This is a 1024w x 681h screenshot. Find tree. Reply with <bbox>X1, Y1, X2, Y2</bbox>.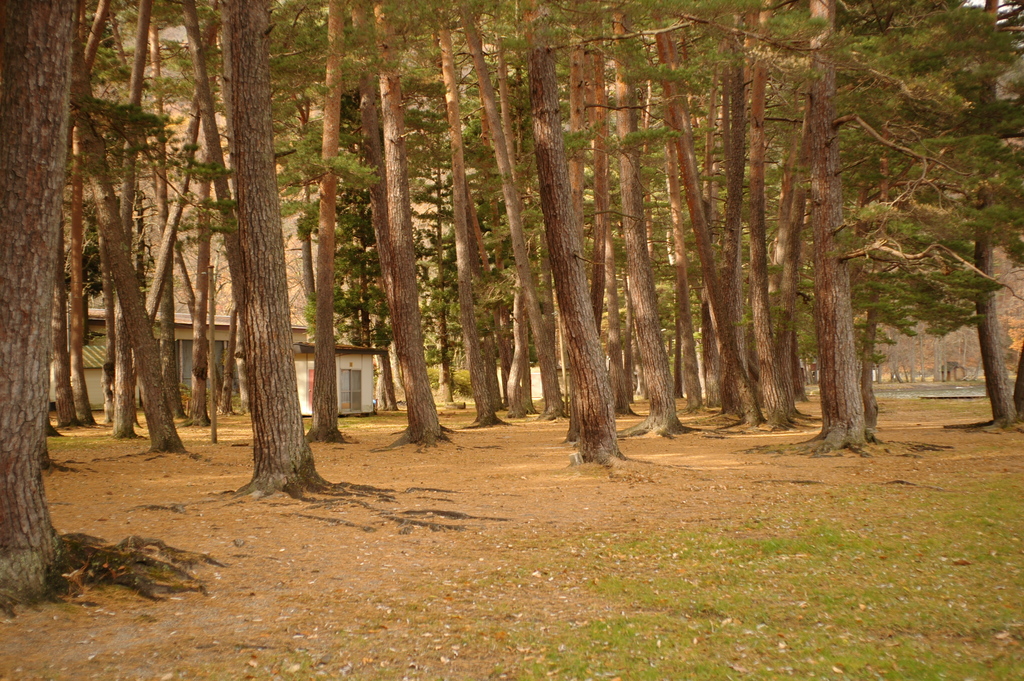
<bbox>0, 0, 227, 623</bbox>.
